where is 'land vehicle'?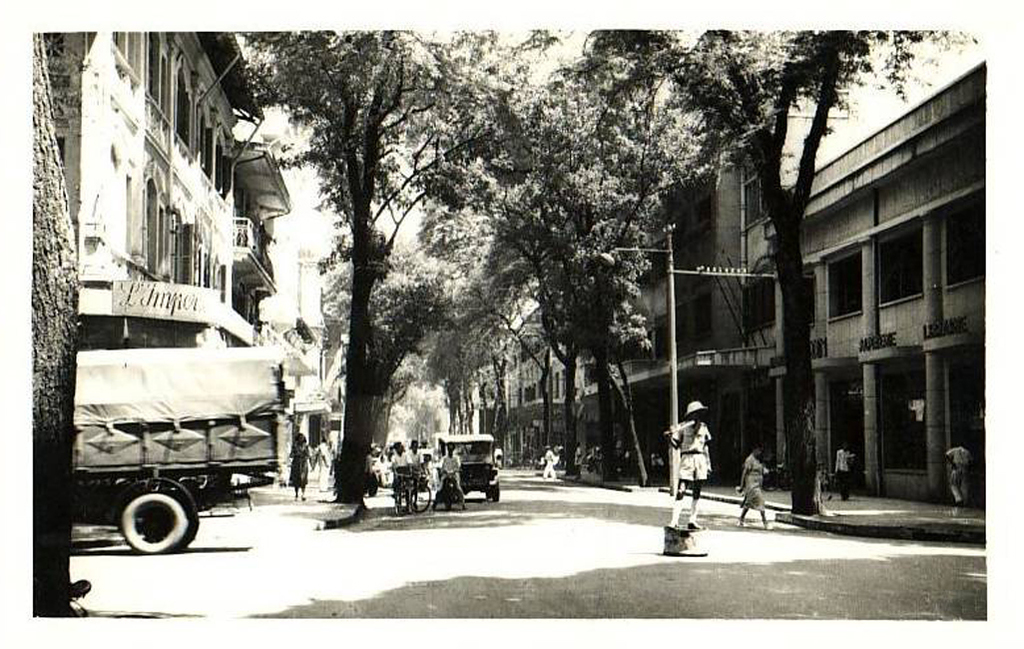
bbox=(397, 467, 429, 506).
